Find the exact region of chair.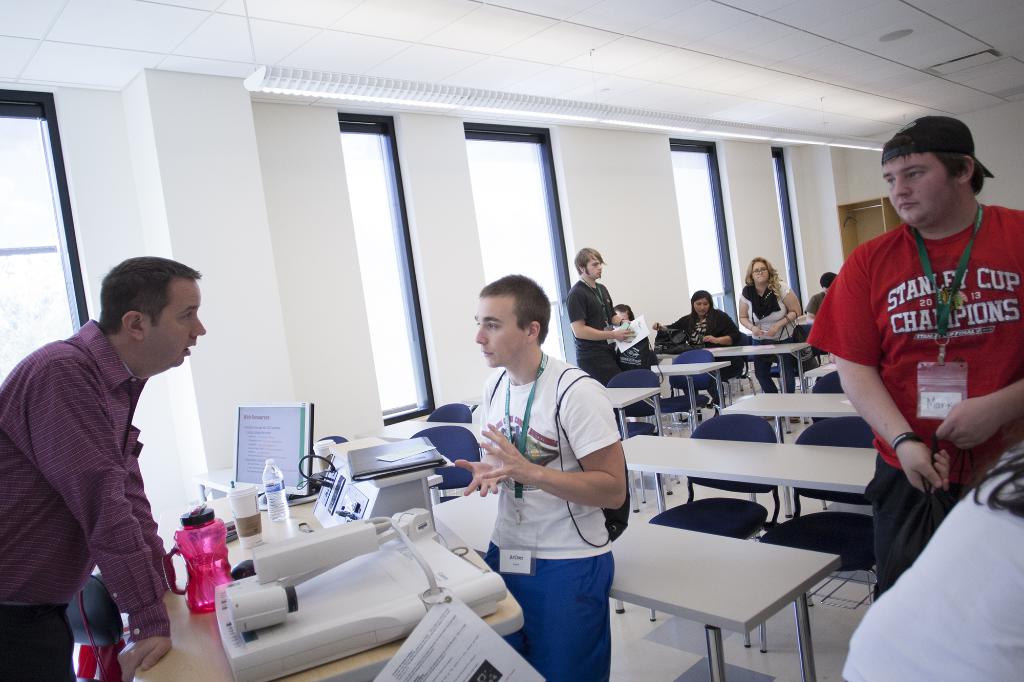
Exact region: region(760, 324, 833, 380).
